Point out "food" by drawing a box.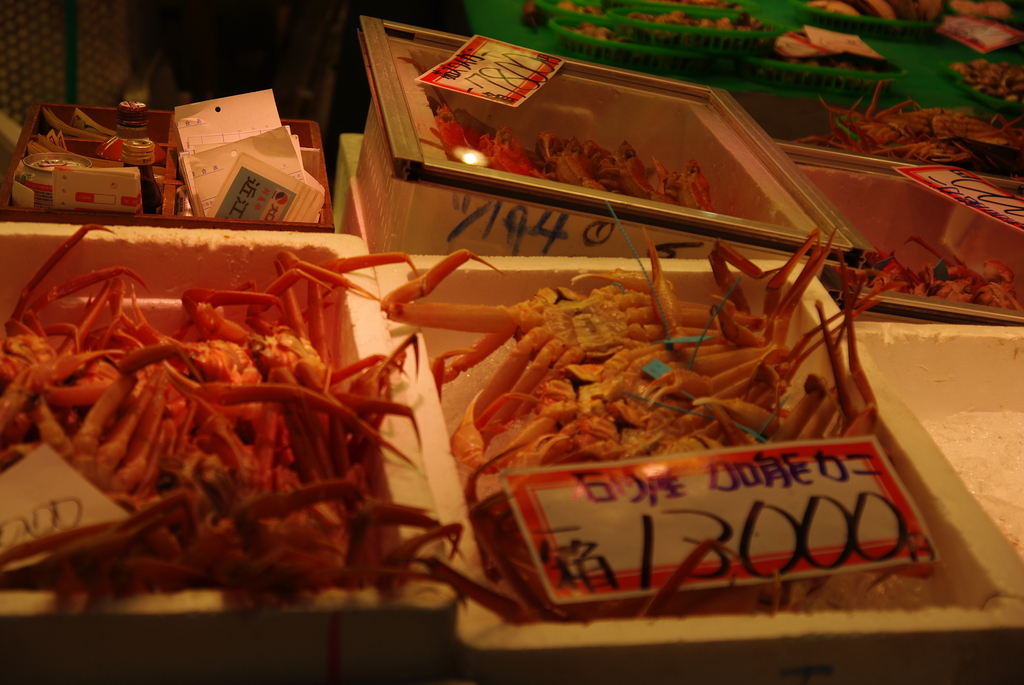
pyautogui.locateOnScreen(557, 0, 609, 17).
